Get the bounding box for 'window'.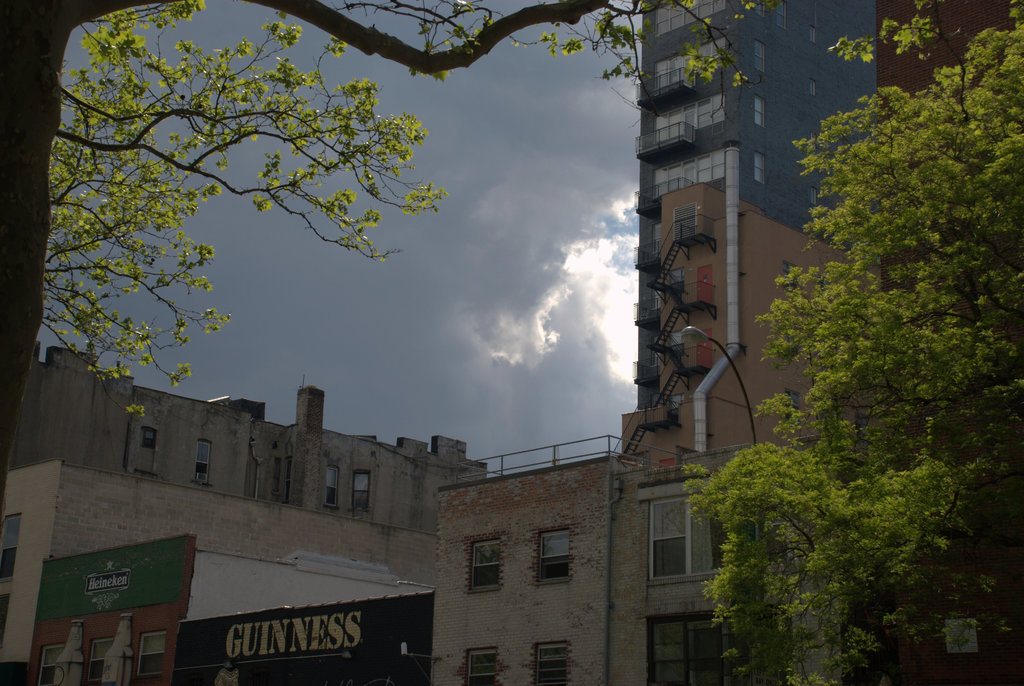
crop(85, 641, 111, 683).
